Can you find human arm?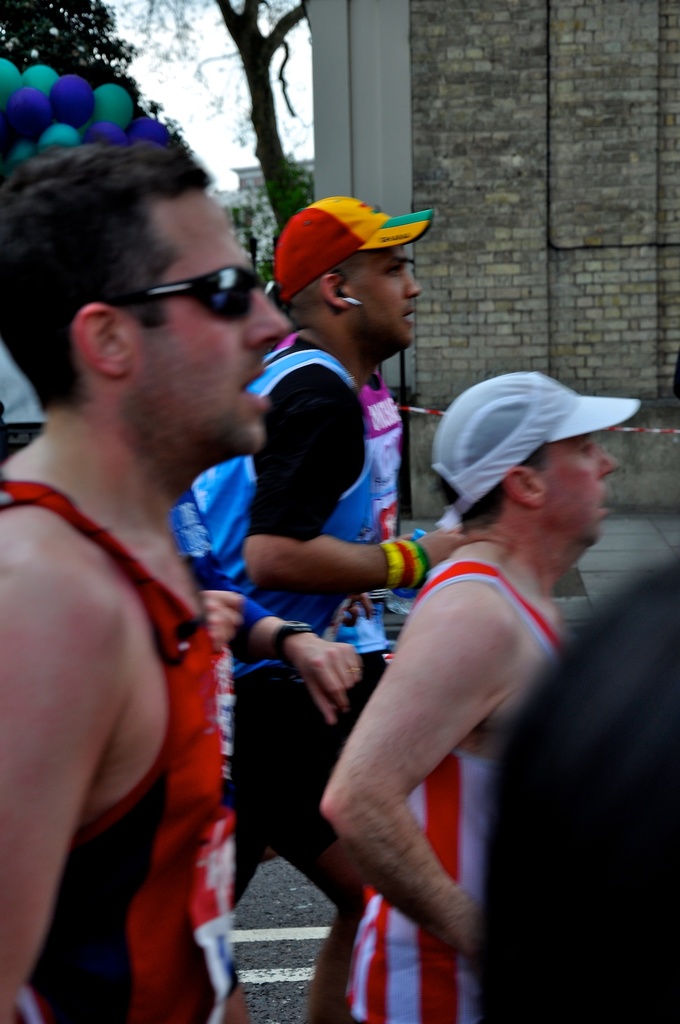
Yes, bounding box: region(247, 364, 484, 597).
